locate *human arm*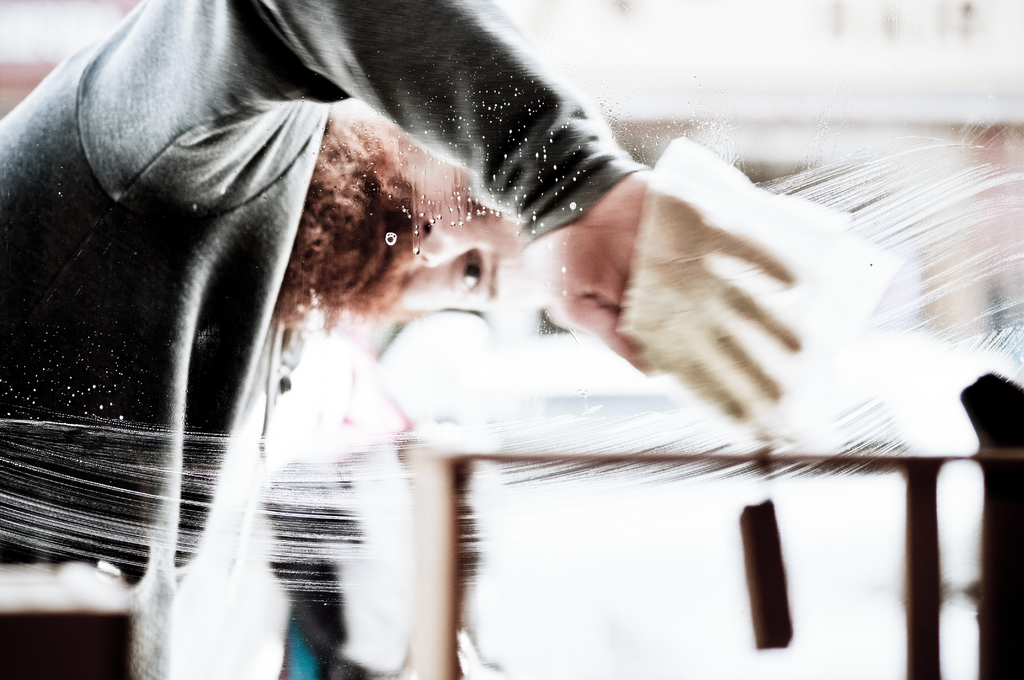
88/2/803/423
